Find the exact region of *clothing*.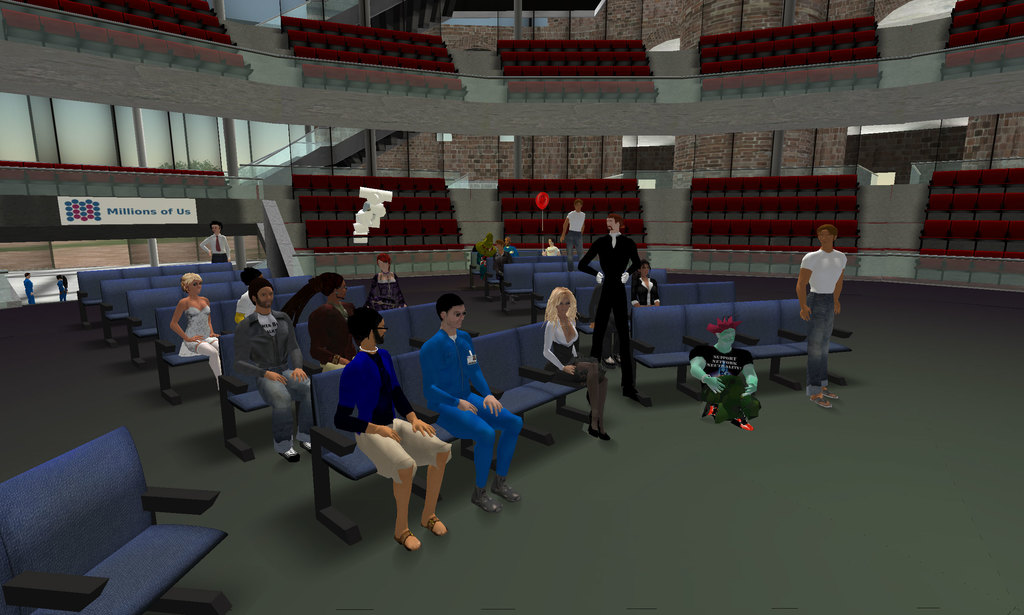
Exact region: [564, 208, 588, 259].
